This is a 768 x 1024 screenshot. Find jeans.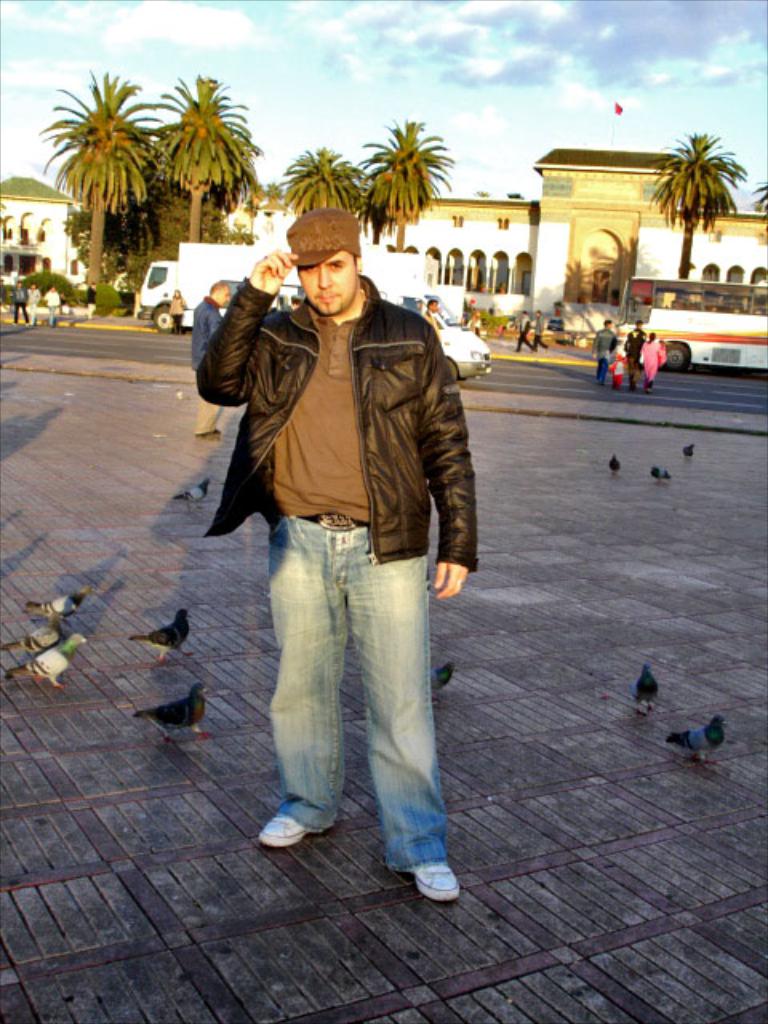
Bounding box: (x1=245, y1=499, x2=462, y2=875).
